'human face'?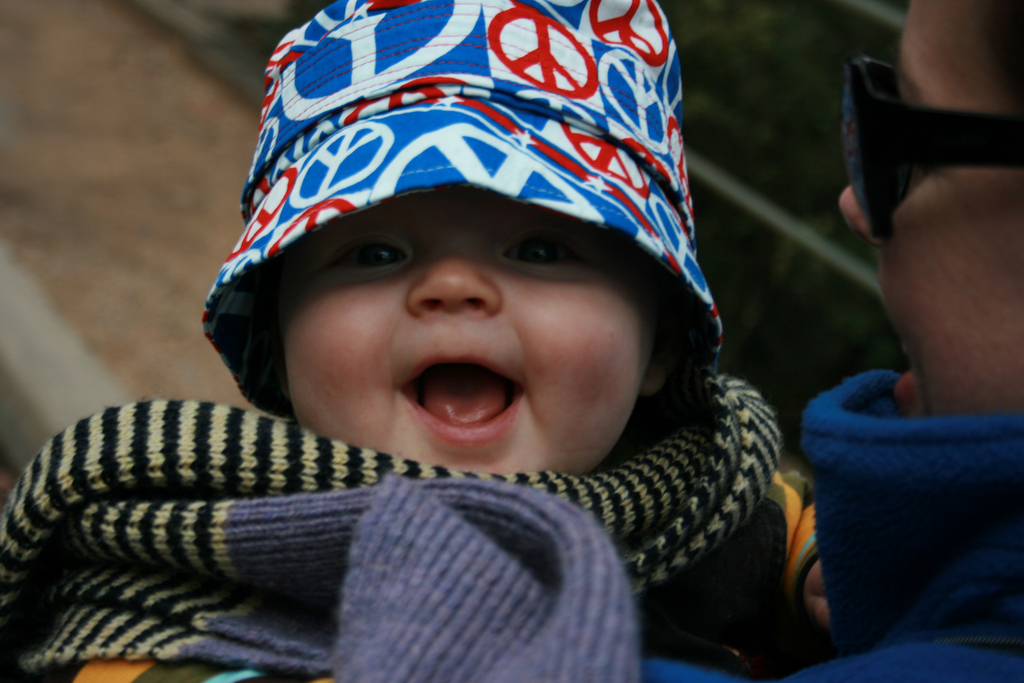
[left=279, top=183, right=653, bottom=475]
